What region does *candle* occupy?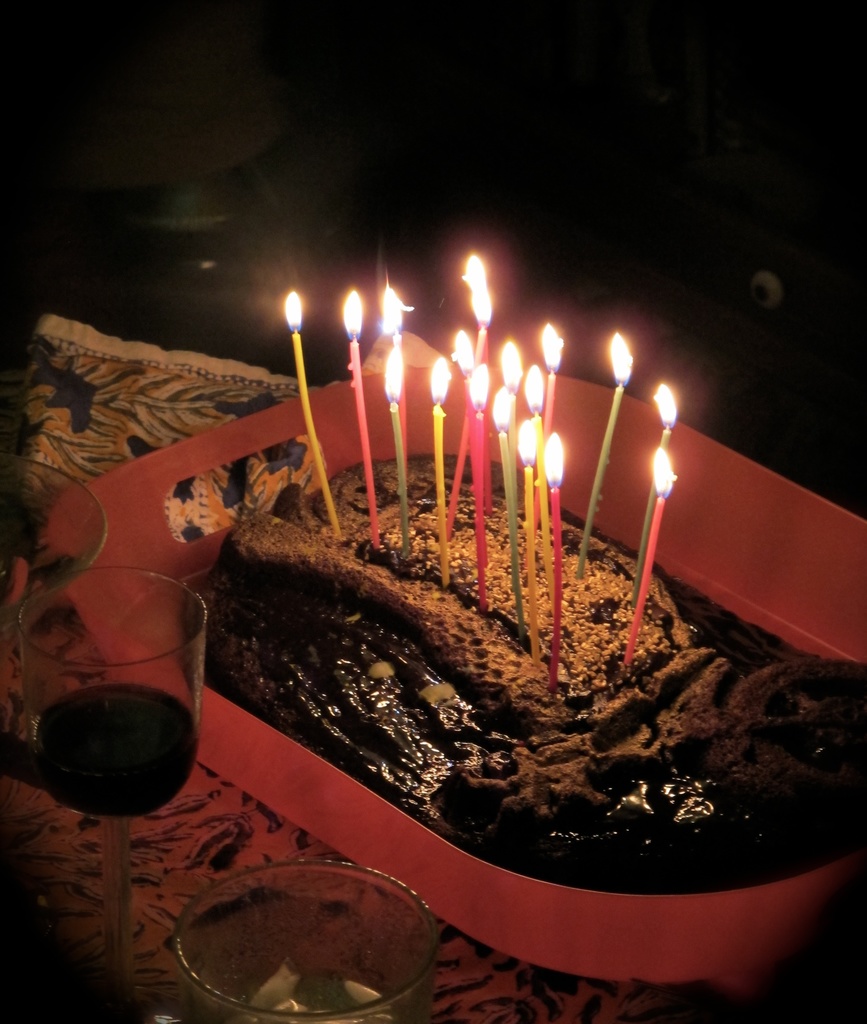
<region>623, 384, 676, 594</region>.
